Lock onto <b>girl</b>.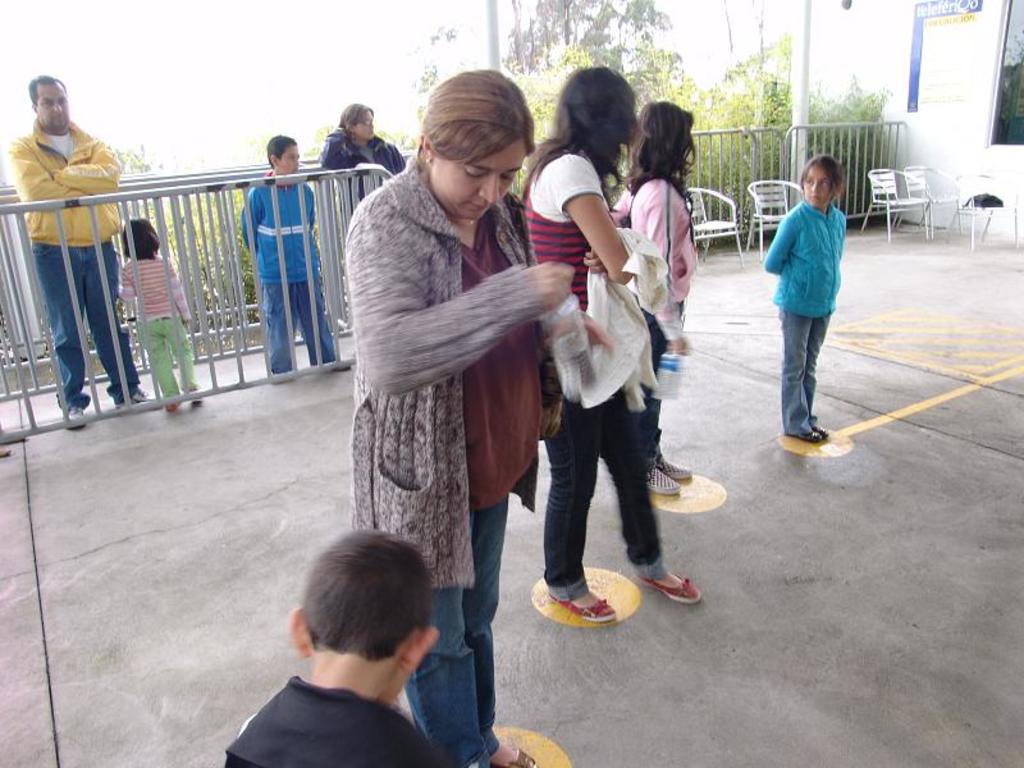
Locked: select_region(351, 74, 570, 767).
